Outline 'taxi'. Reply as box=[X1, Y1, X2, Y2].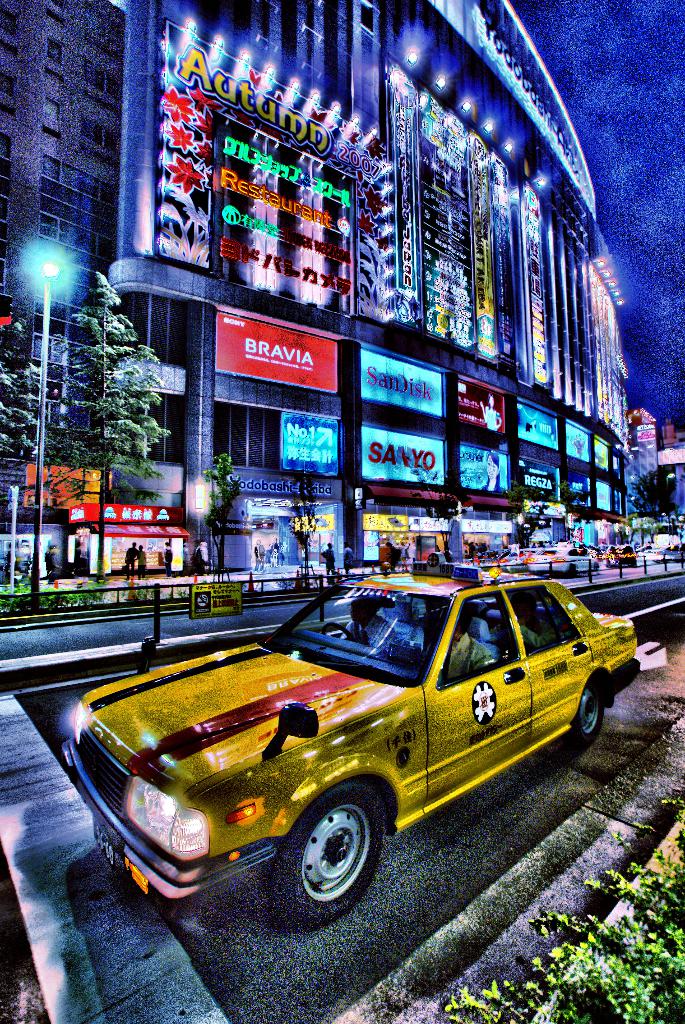
box=[46, 551, 633, 913].
